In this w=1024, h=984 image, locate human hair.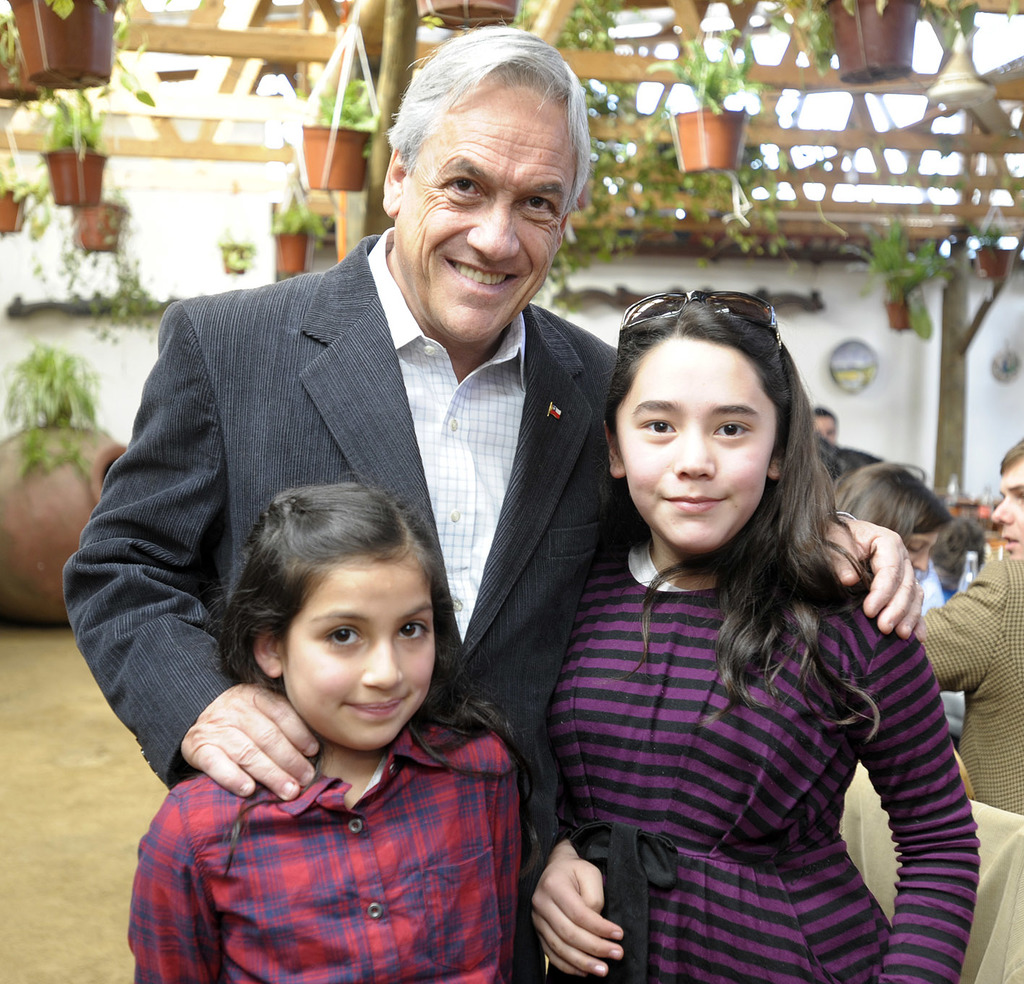
Bounding box: <box>603,299,882,748</box>.
